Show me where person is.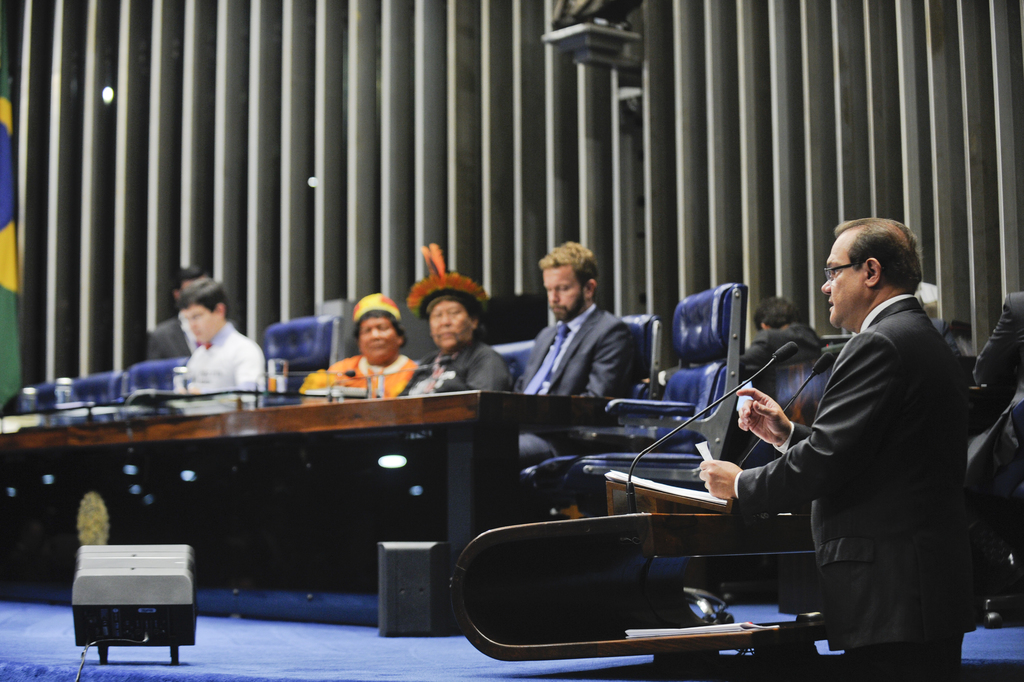
person is at pyautogui.locateOnScreen(688, 211, 967, 681).
